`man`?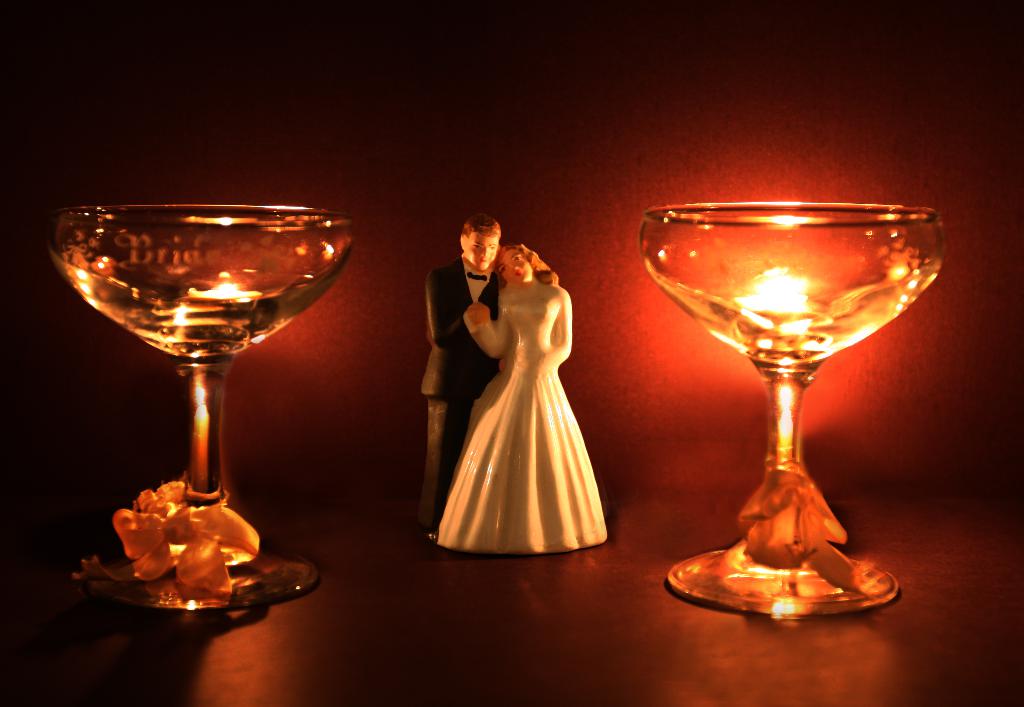
<bbox>415, 212, 618, 547</bbox>
